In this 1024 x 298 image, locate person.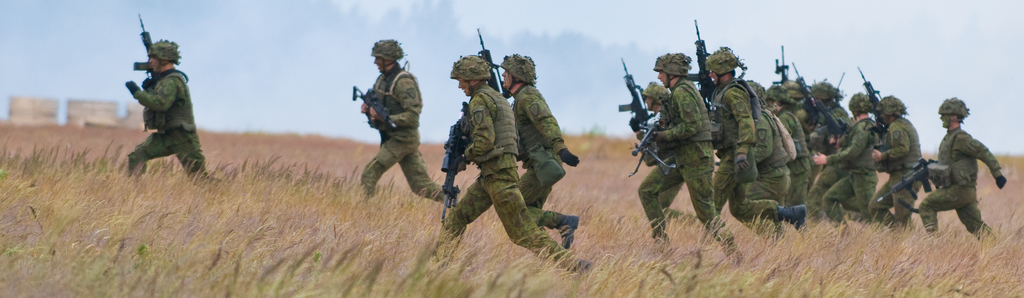
Bounding box: (left=636, top=51, right=748, bottom=270).
